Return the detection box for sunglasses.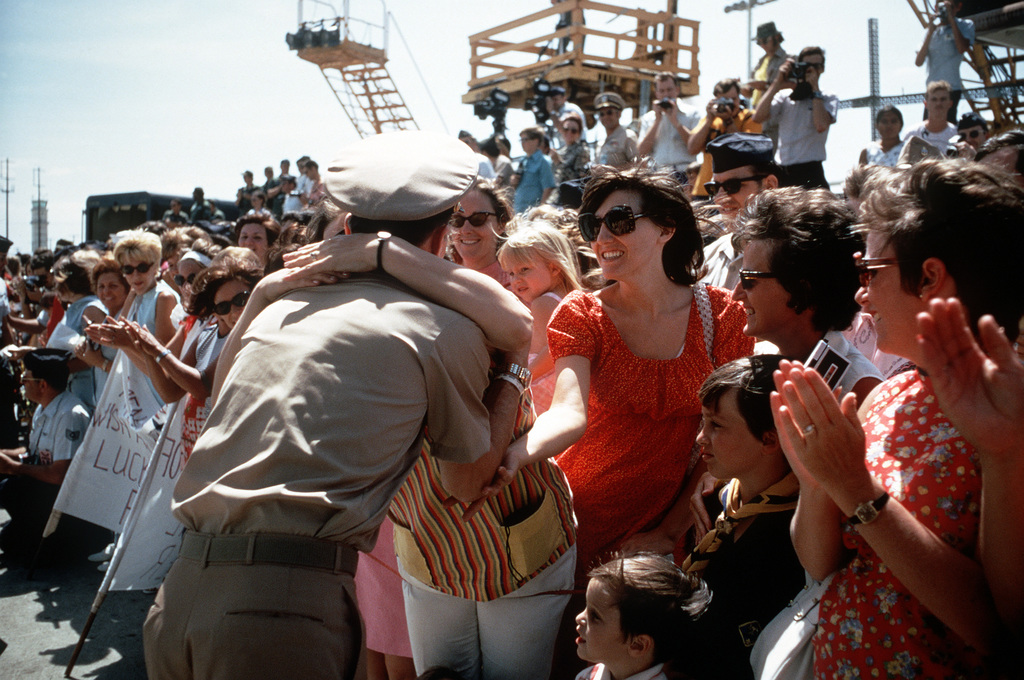
rect(859, 255, 900, 284).
